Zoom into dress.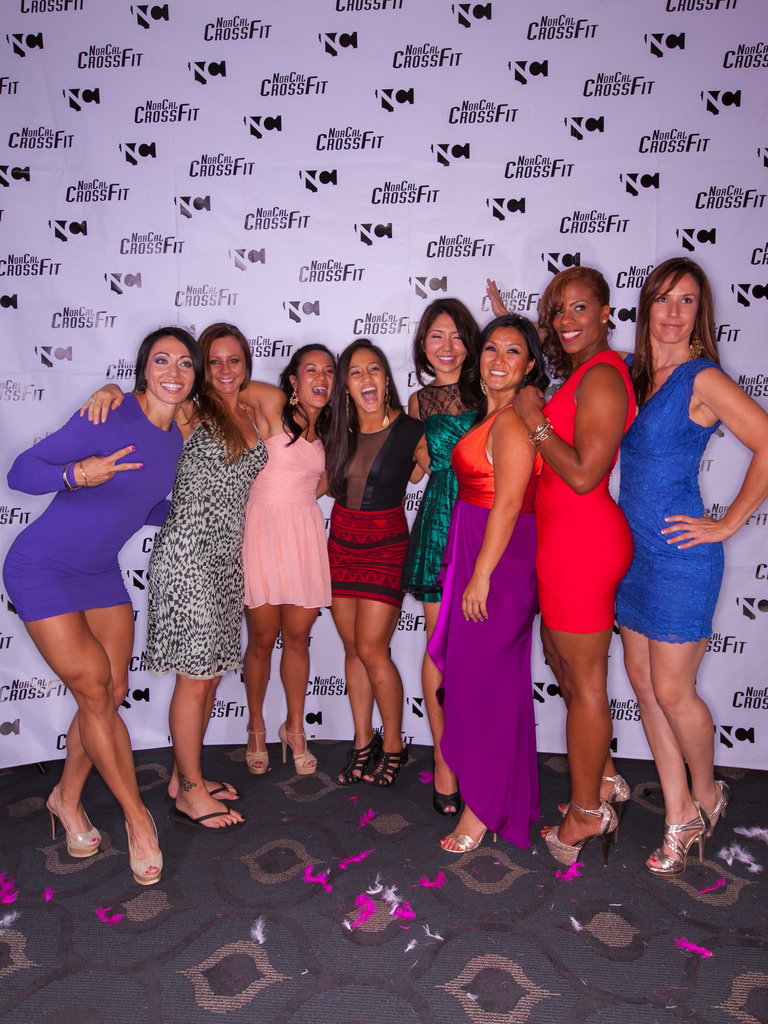
Zoom target: 145:409:264:678.
